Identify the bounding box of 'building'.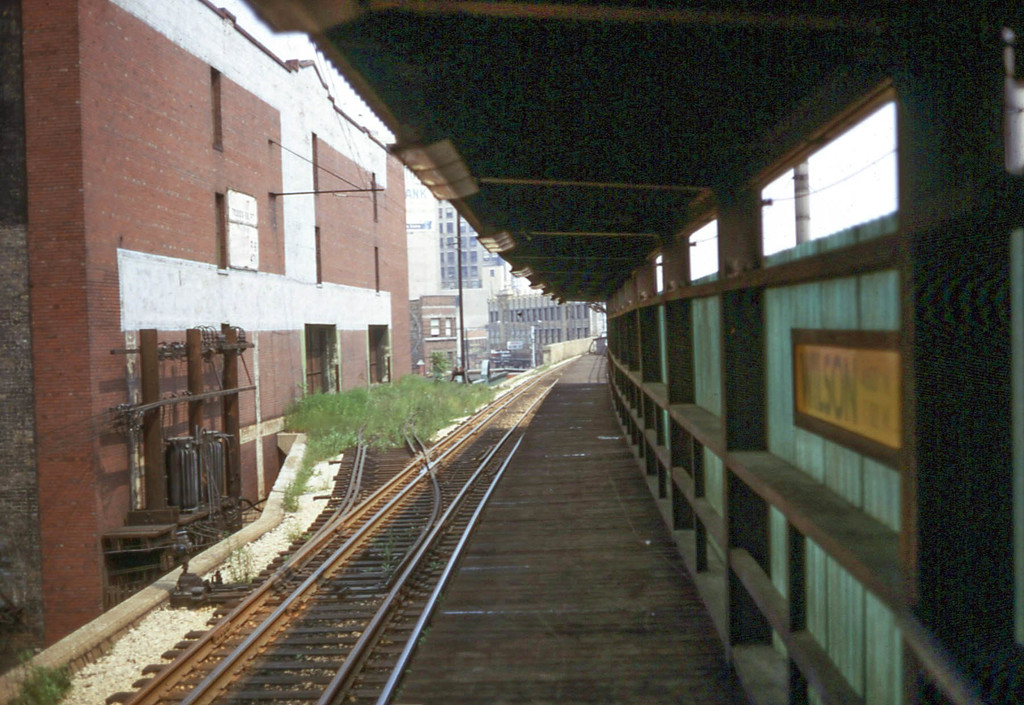
box=[490, 289, 603, 355].
